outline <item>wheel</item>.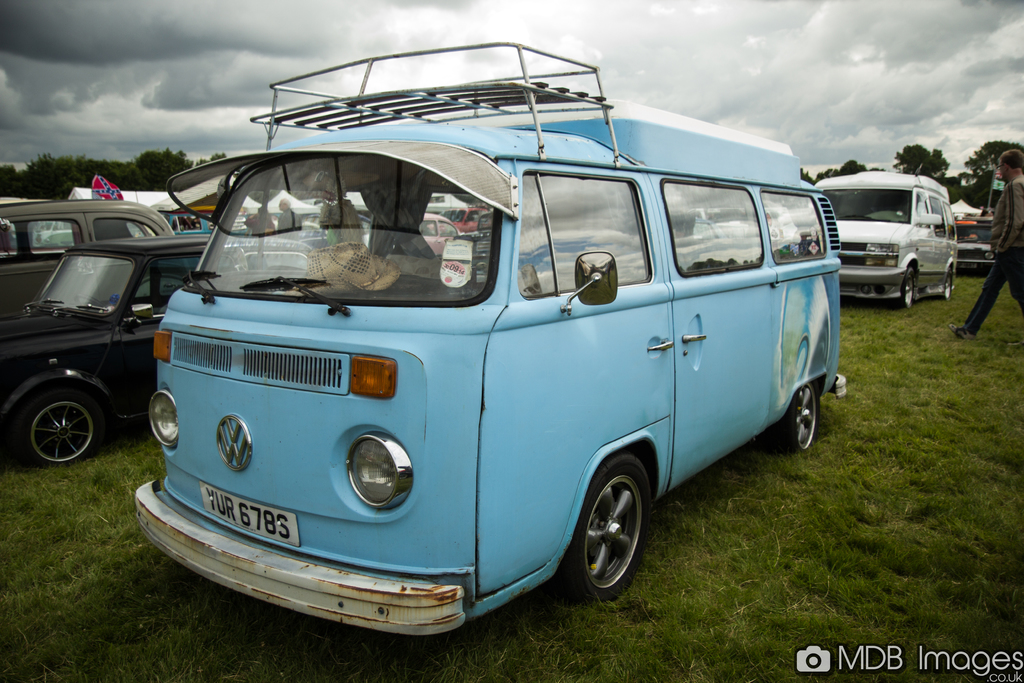
Outline: x1=940 y1=269 x2=954 y2=299.
